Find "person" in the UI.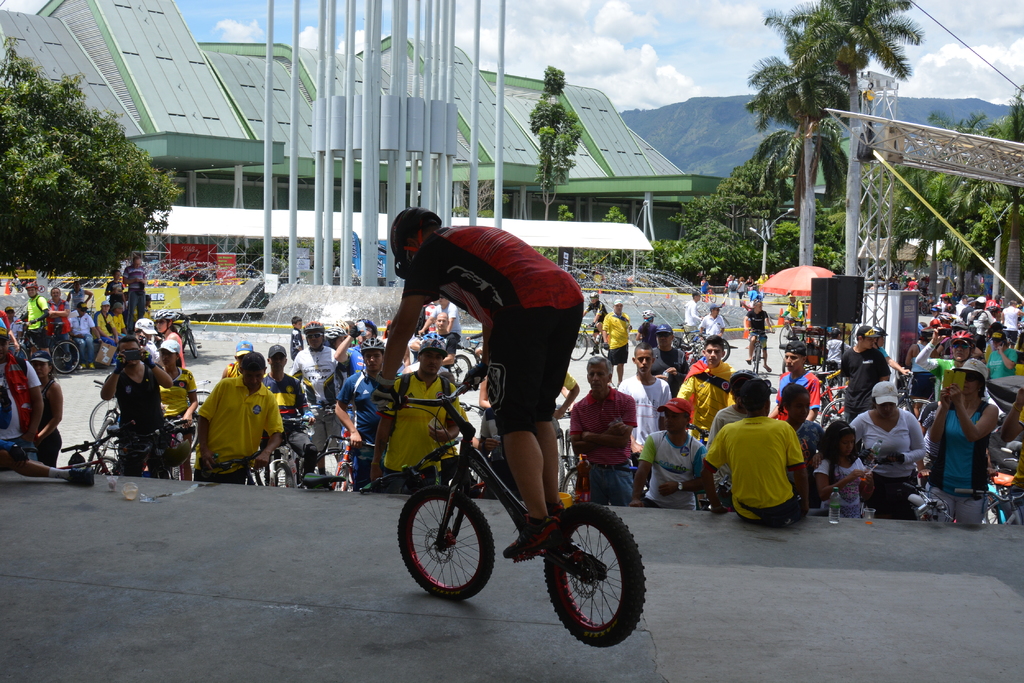
UI element at x1=47, y1=289, x2=76, y2=347.
